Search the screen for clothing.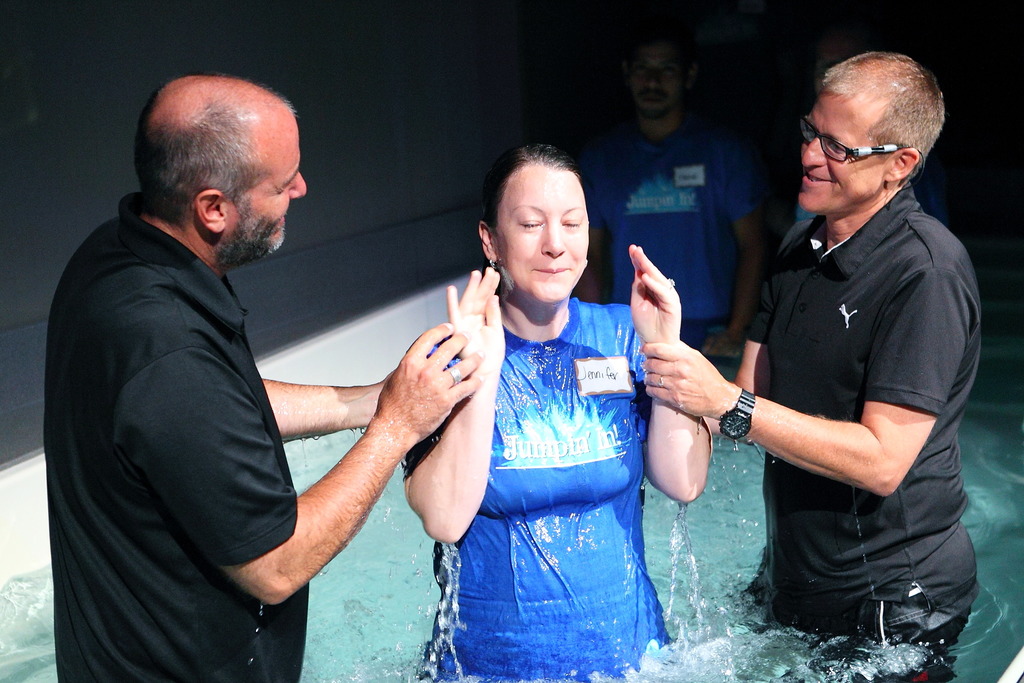
Found at <box>588,112,766,352</box>.
